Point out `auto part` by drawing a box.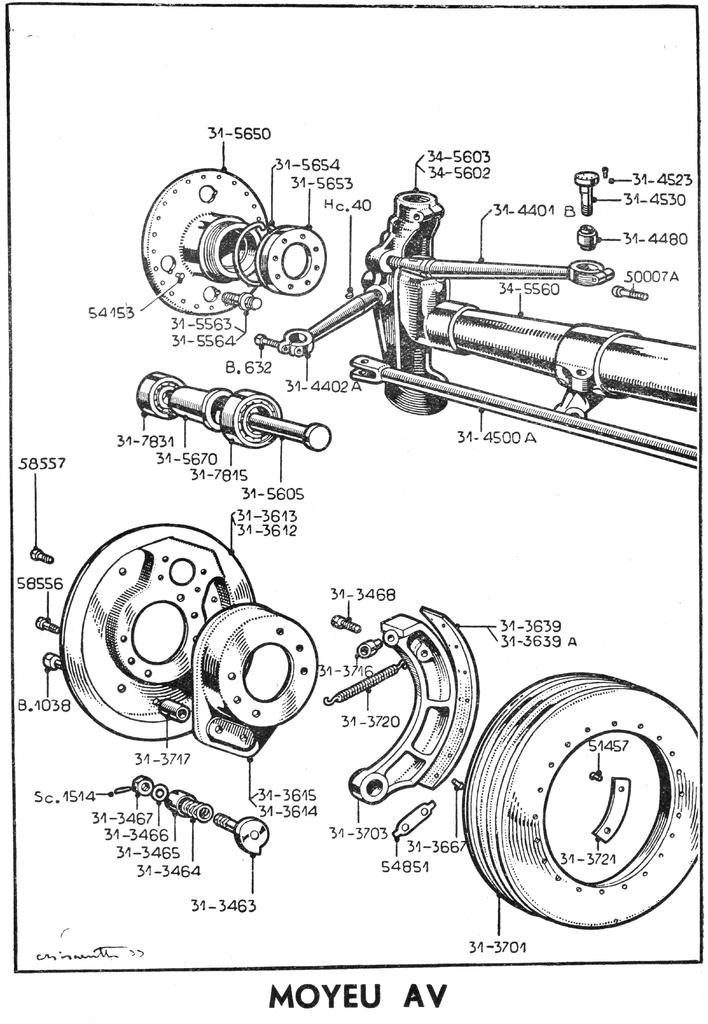
<region>320, 604, 476, 807</region>.
